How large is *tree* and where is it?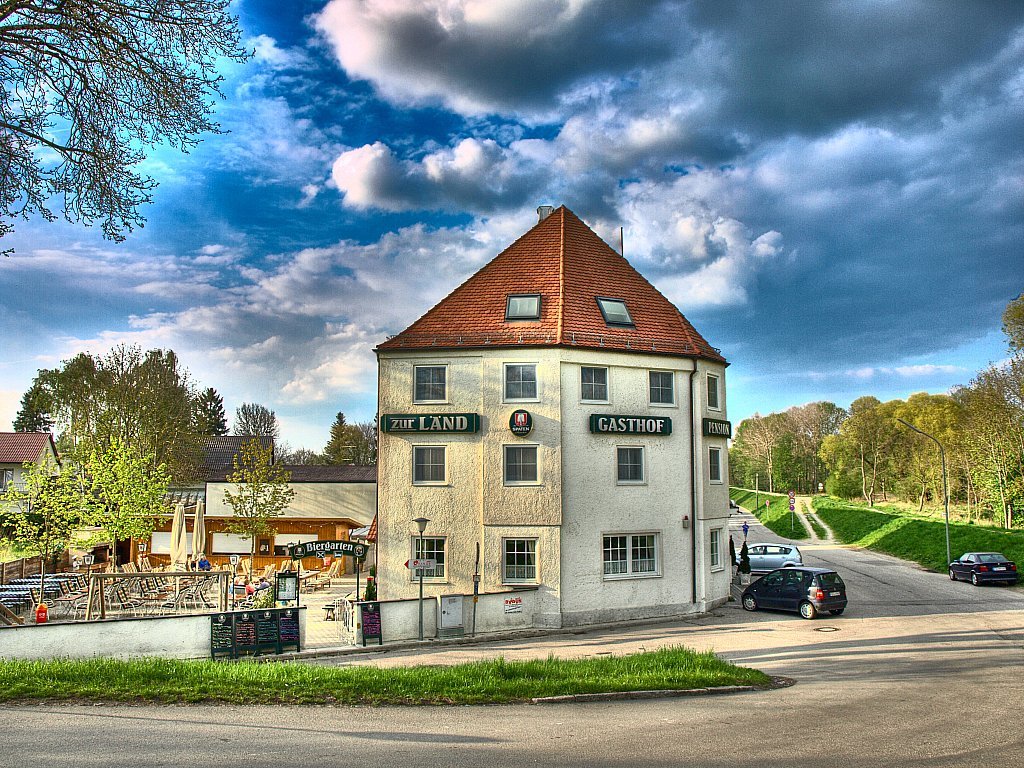
Bounding box: [993, 295, 1023, 393].
